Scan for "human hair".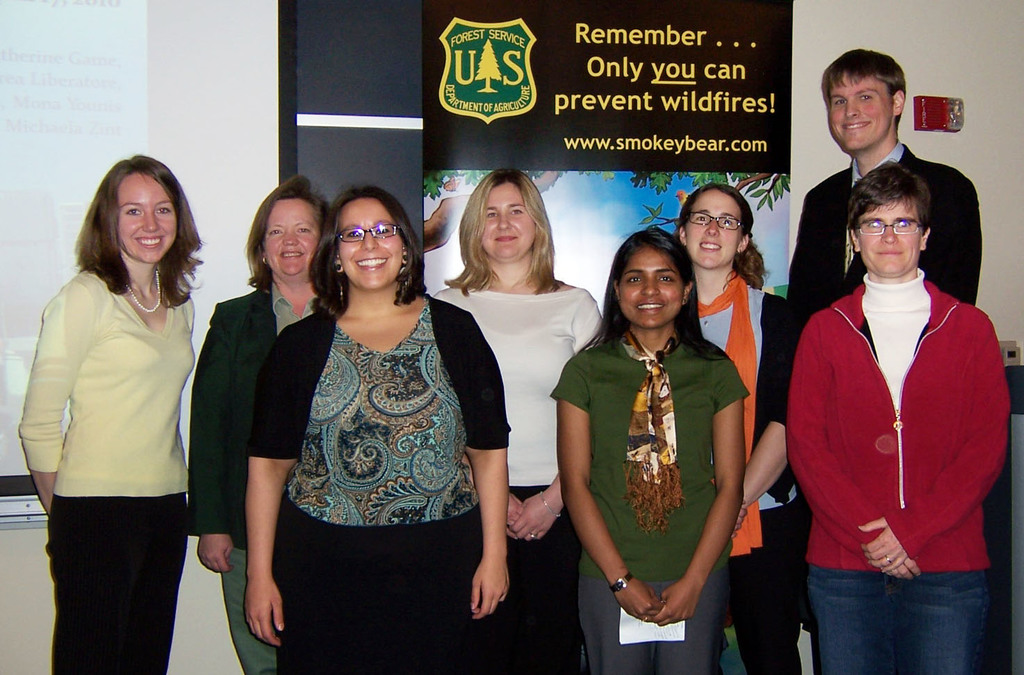
Scan result: rect(246, 170, 336, 310).
